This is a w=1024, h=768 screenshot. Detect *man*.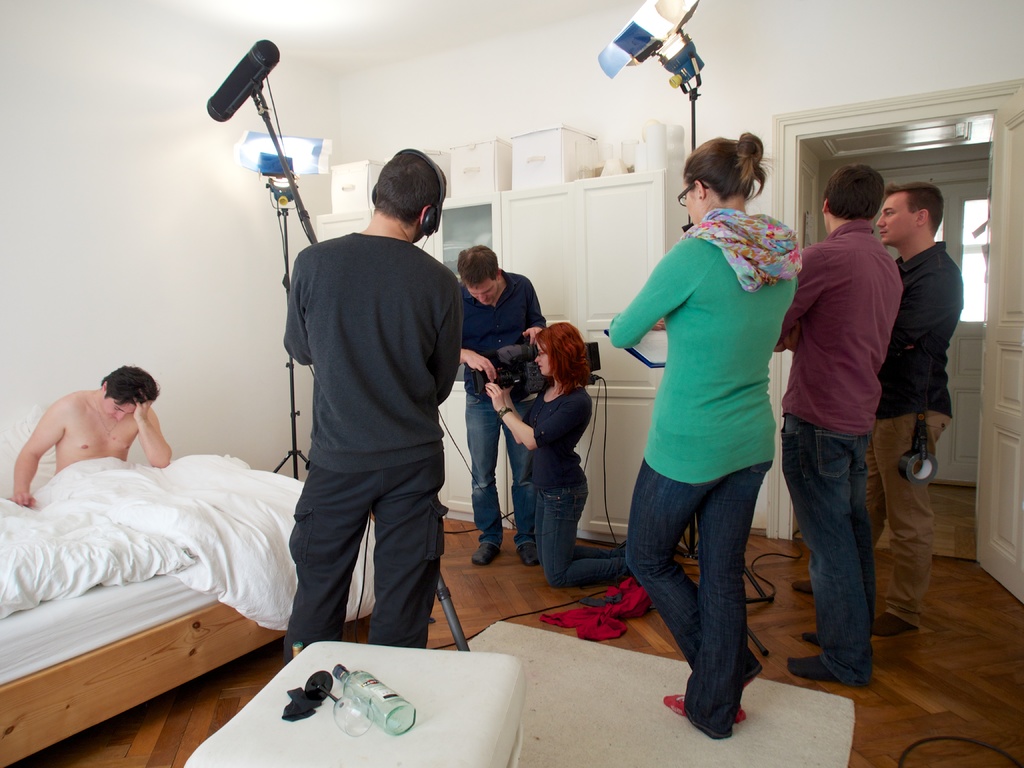
[left=769, top=158, right=903, bottom=688].
